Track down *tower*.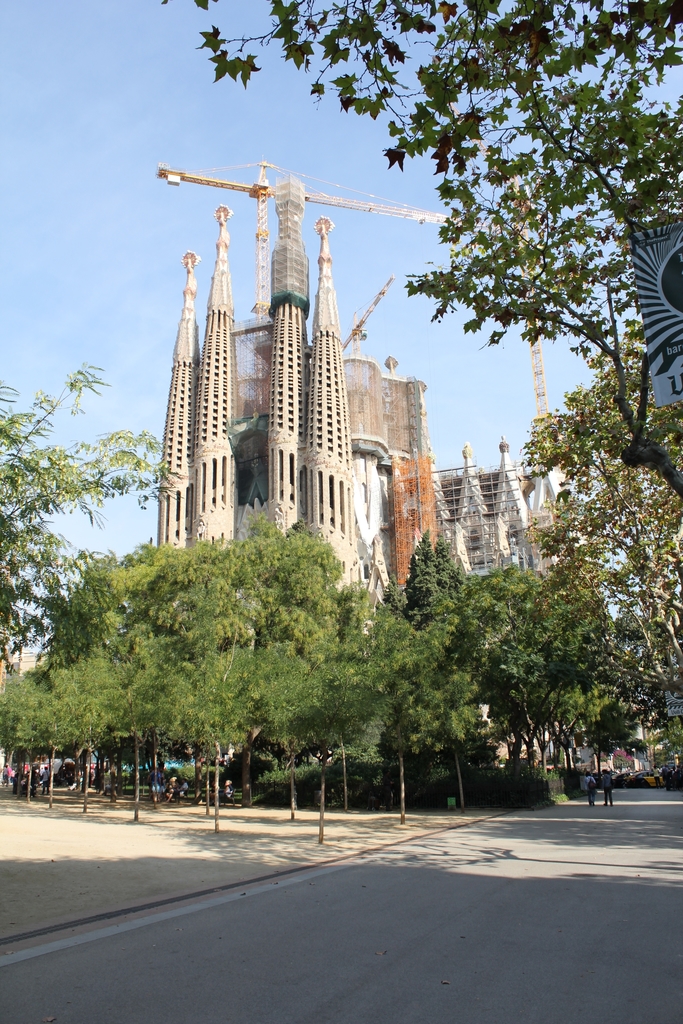
Tracked to <bbox>148, 111, 446, 580</bbox>.
